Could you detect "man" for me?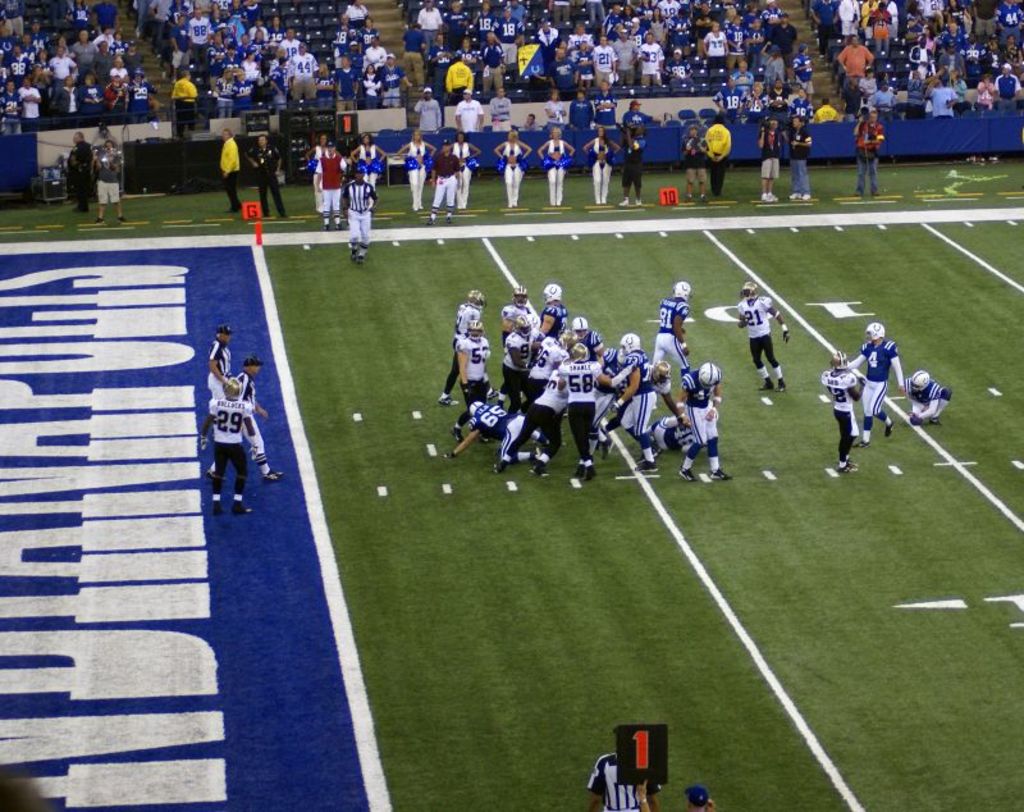
Detection result: 483 29 504 93.
